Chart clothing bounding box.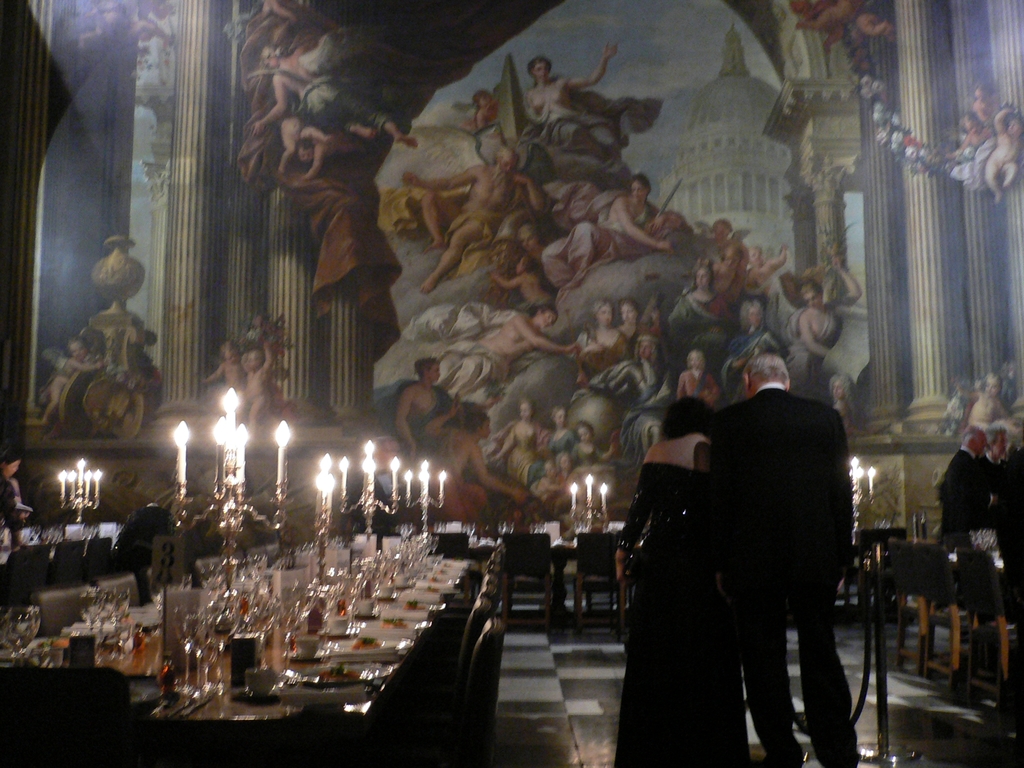
Charted: rect(527, 424, 573, 482).
